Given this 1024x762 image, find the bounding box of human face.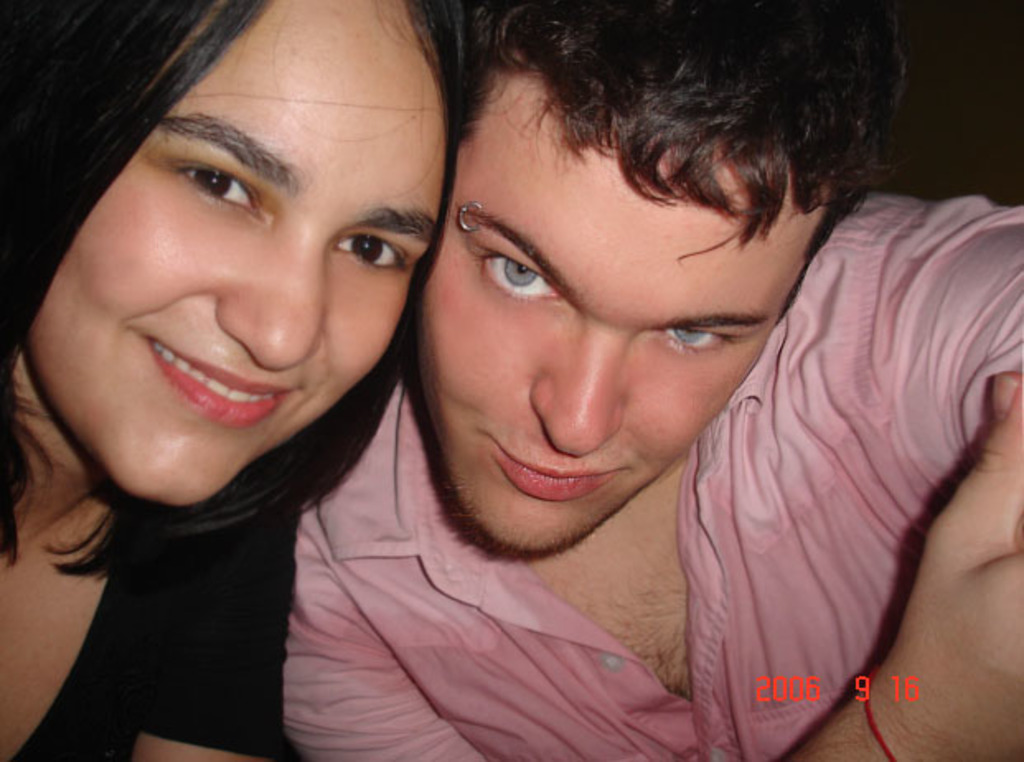
<region>35, 0, 468, 511</region>.
